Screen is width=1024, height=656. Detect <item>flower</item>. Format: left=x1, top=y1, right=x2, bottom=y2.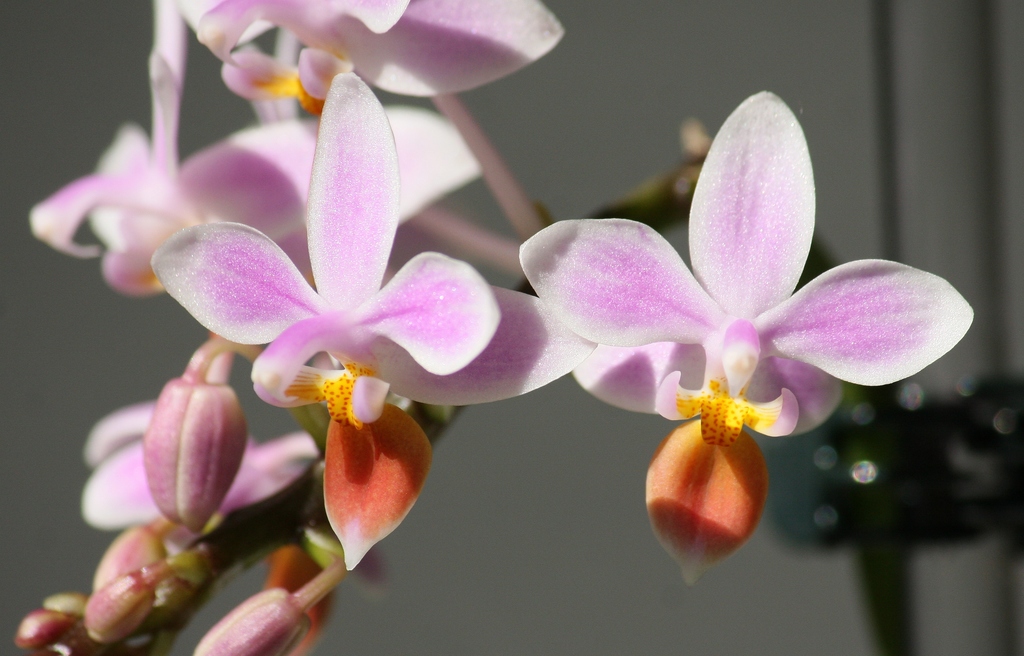
left=83, top=396, right=320, bottom=532.
